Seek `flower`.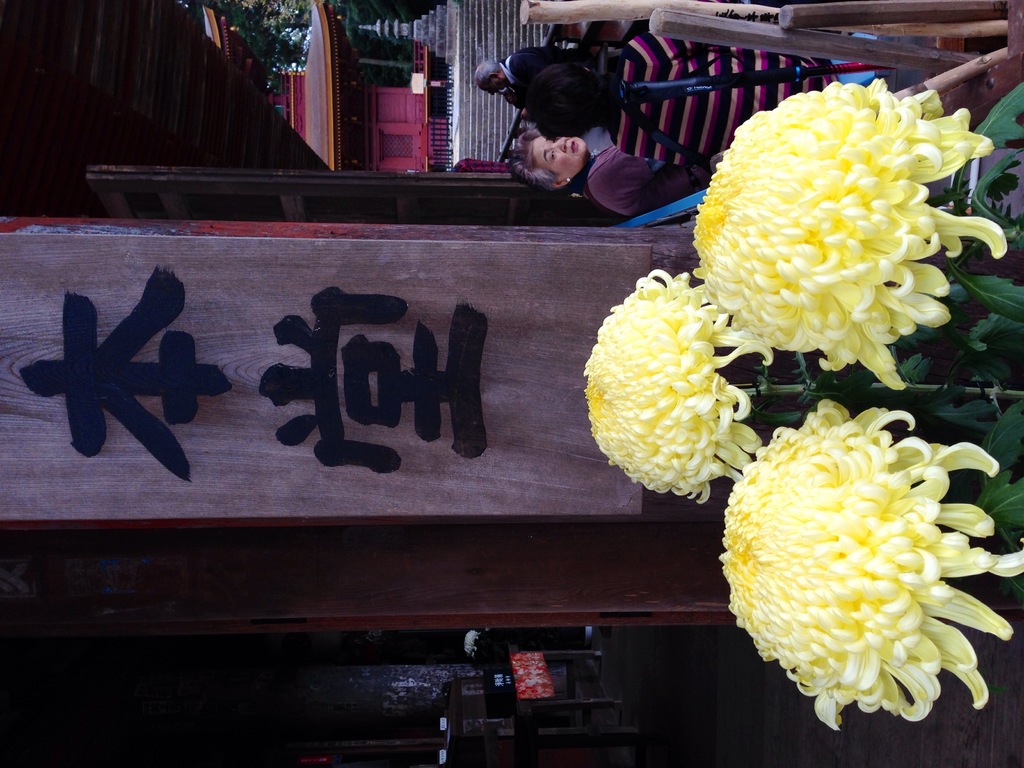
[left=690, top=76, right=1009, bottom=393].
